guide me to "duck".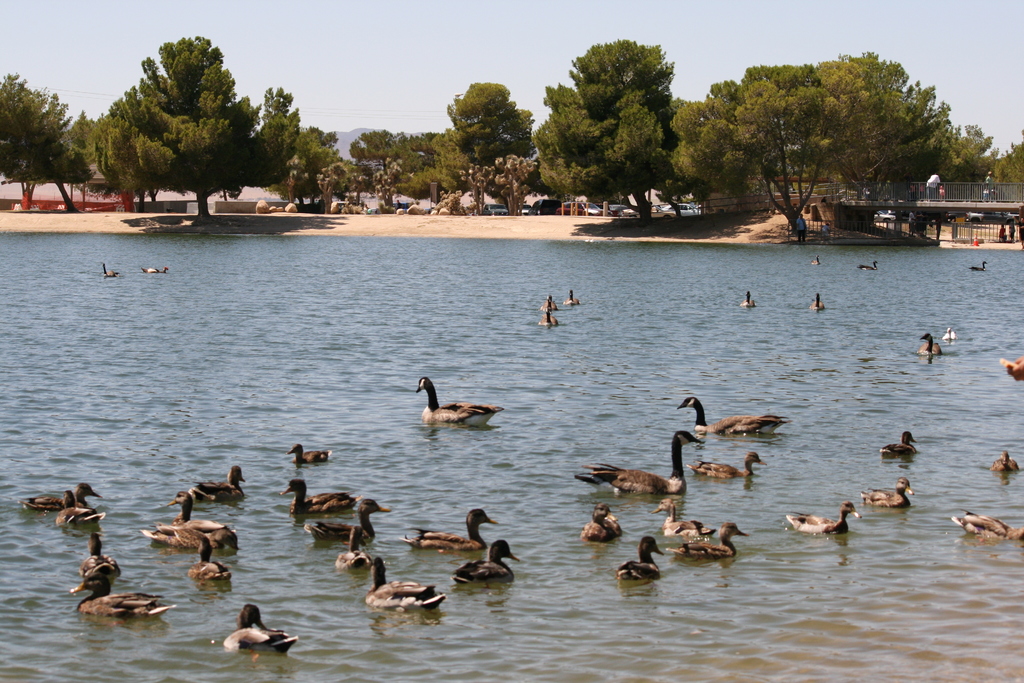
Guidance: {"x1": 369, "y1": 556, "x2": 447, "y2": 613}.
